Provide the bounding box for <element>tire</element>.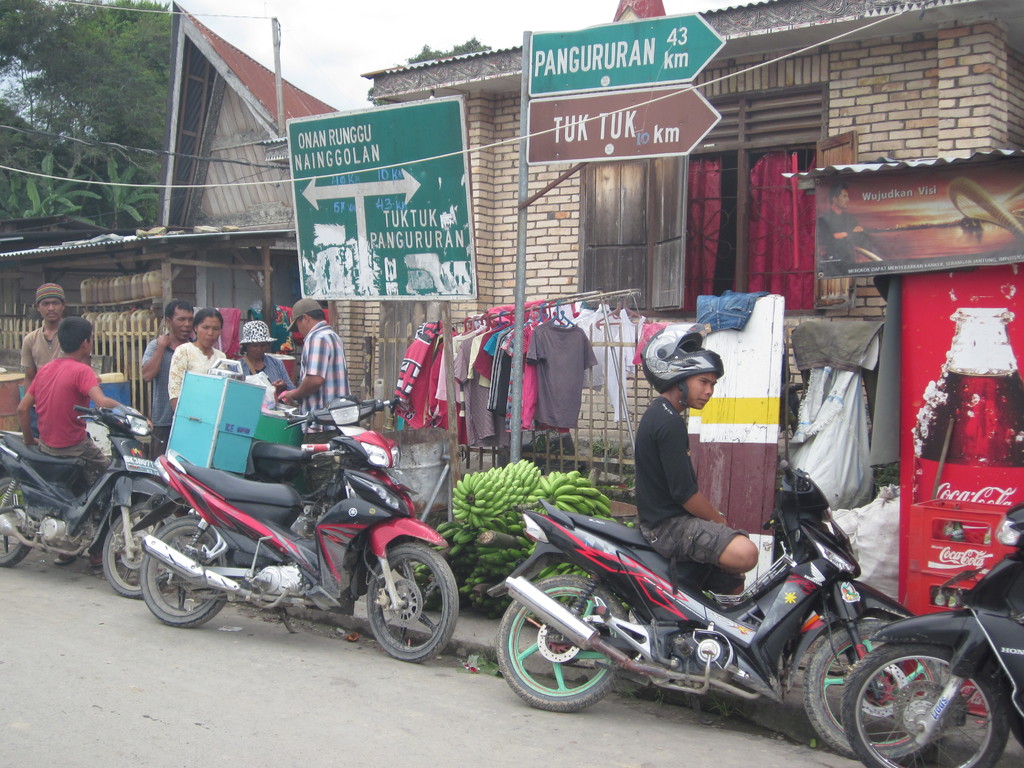
BBox(824, 637, 1002, 759).
